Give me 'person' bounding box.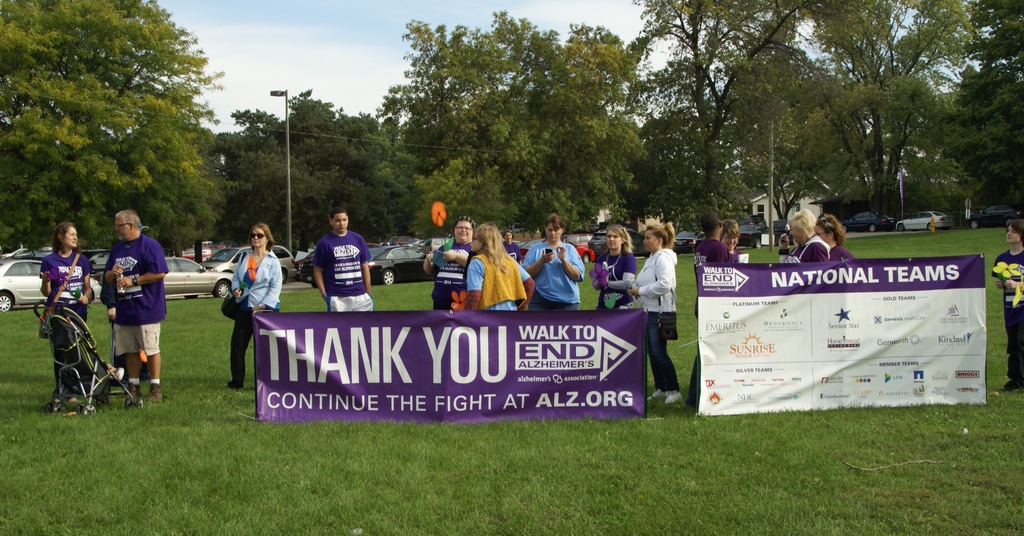
818,213,851,269.
